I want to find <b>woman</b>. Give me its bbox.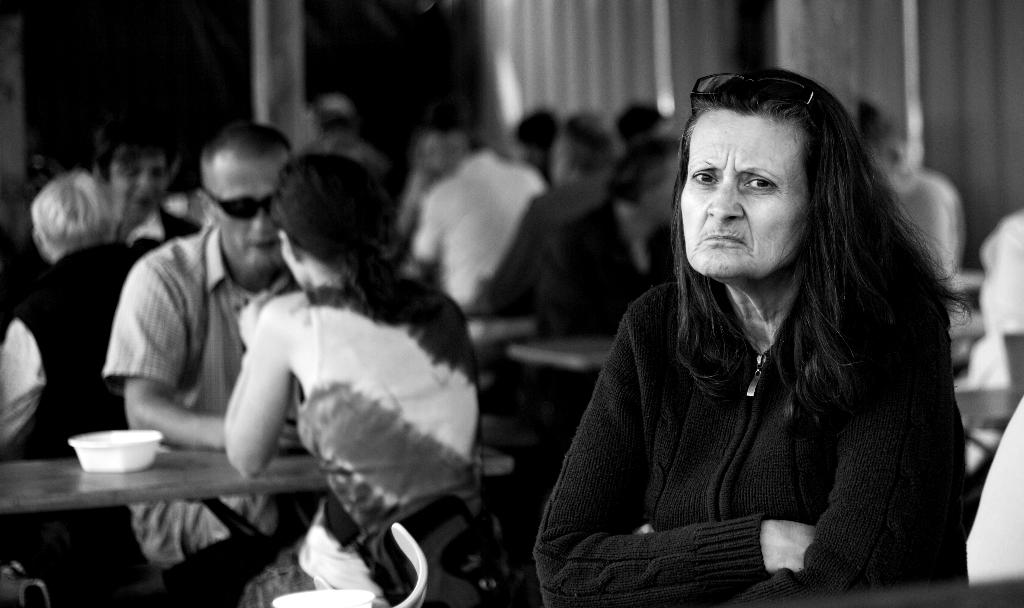
[left=228, top=152, right=483, bottom=607].
